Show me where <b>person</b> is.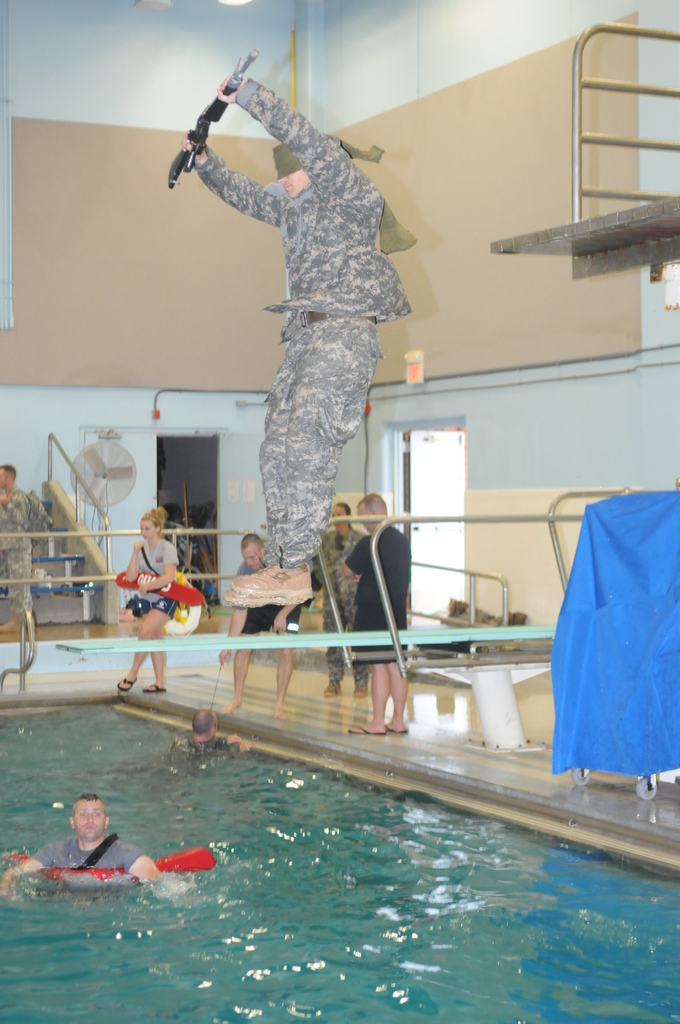
<b>person</b> is at <bbox>108, 503, 181, 689</bbox>.
